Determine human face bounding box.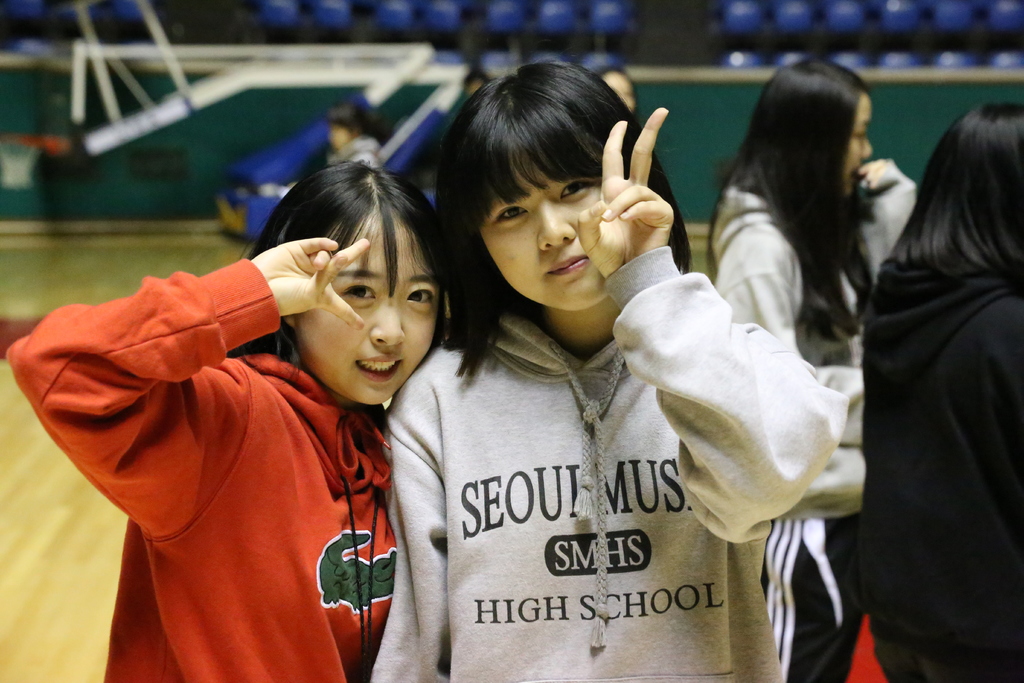
Determined: 824/83/883/204.
